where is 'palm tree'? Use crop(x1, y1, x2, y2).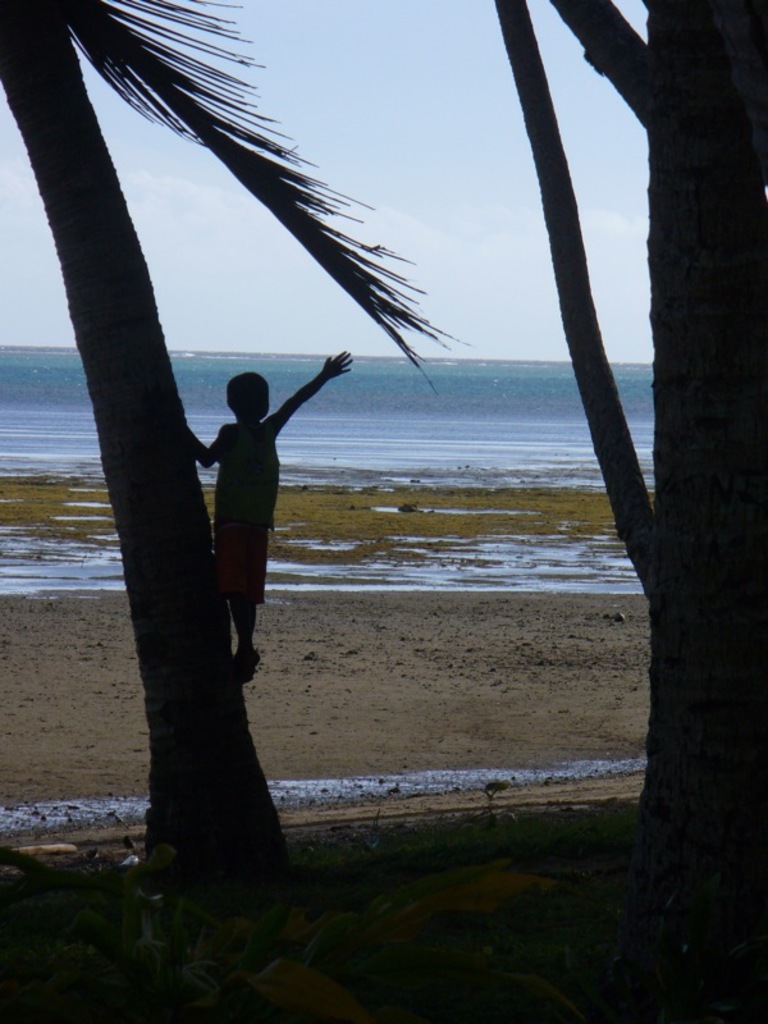
crop(0, 0, 466, 934).
